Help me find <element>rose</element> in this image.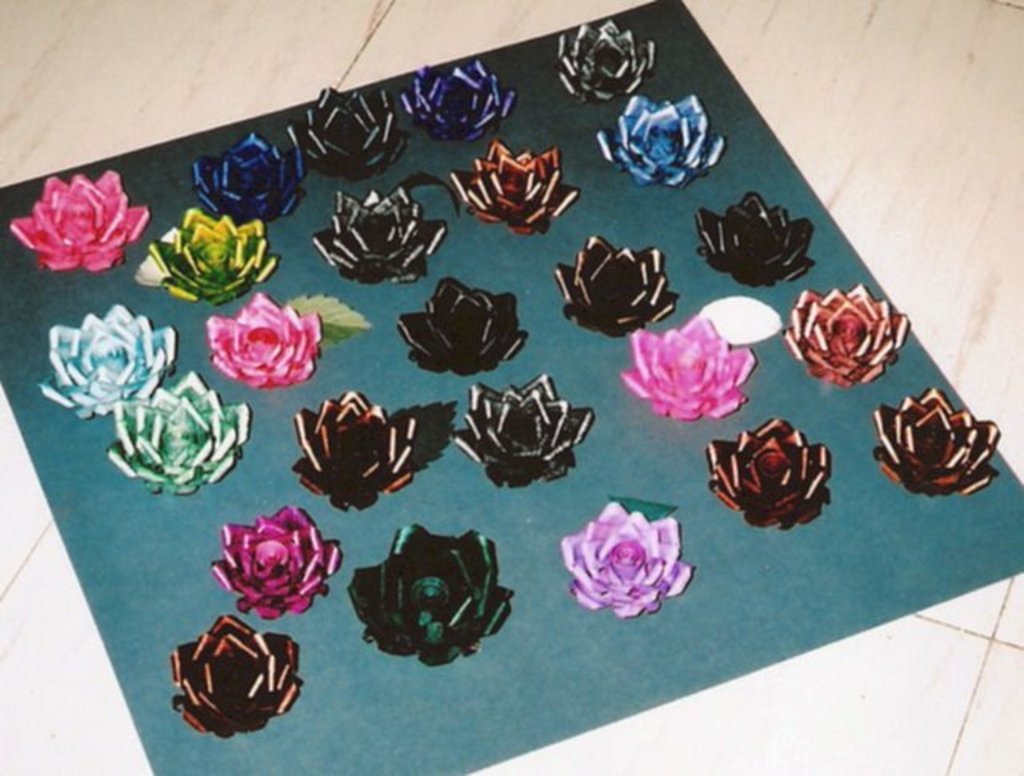
Found it: (left=288, top=390, right=416, bottom=509).
